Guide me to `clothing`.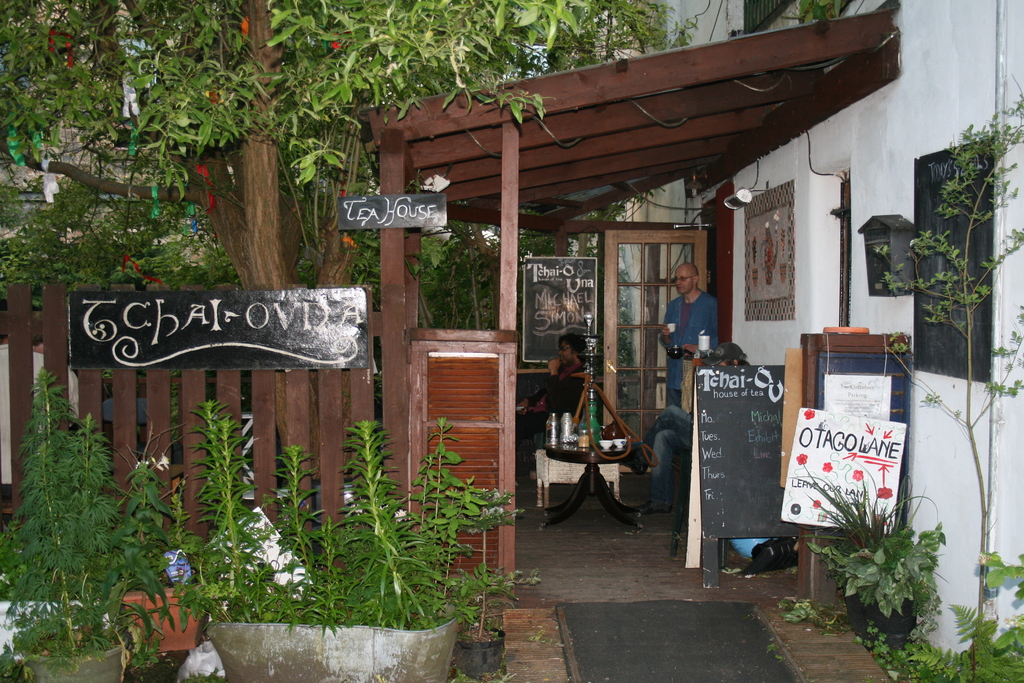
Guidance: (left=538, top=363, right=591, bottom=429).
